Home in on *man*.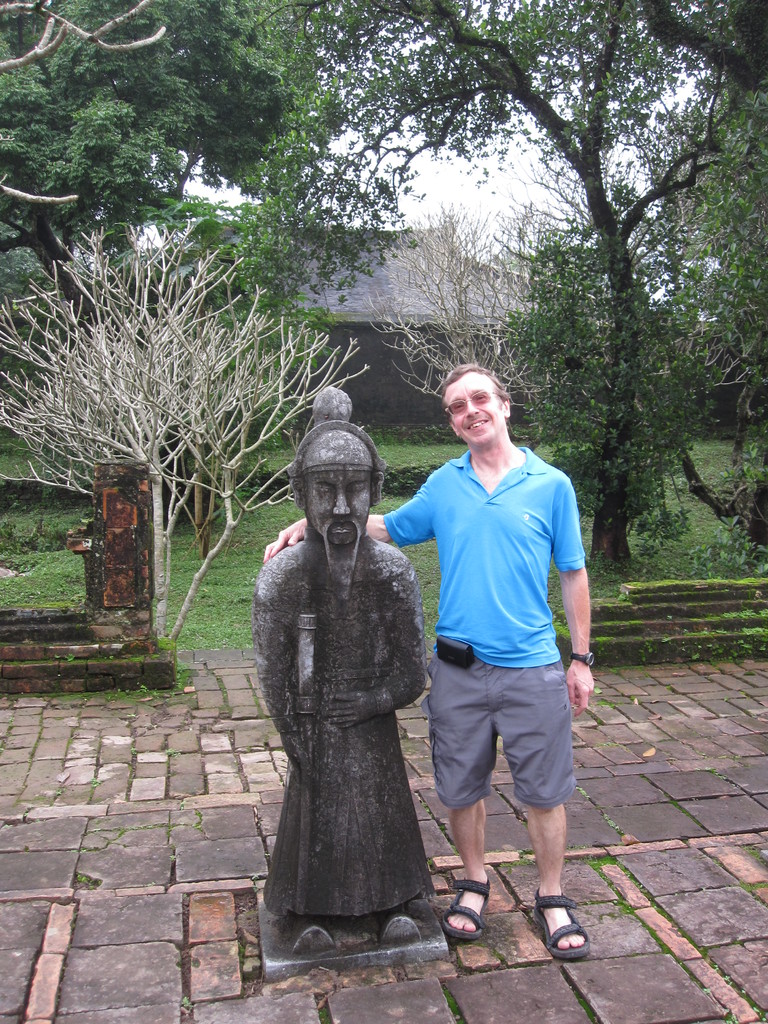
Homed in at [left=400, top=362, right=595, bottom=960].
